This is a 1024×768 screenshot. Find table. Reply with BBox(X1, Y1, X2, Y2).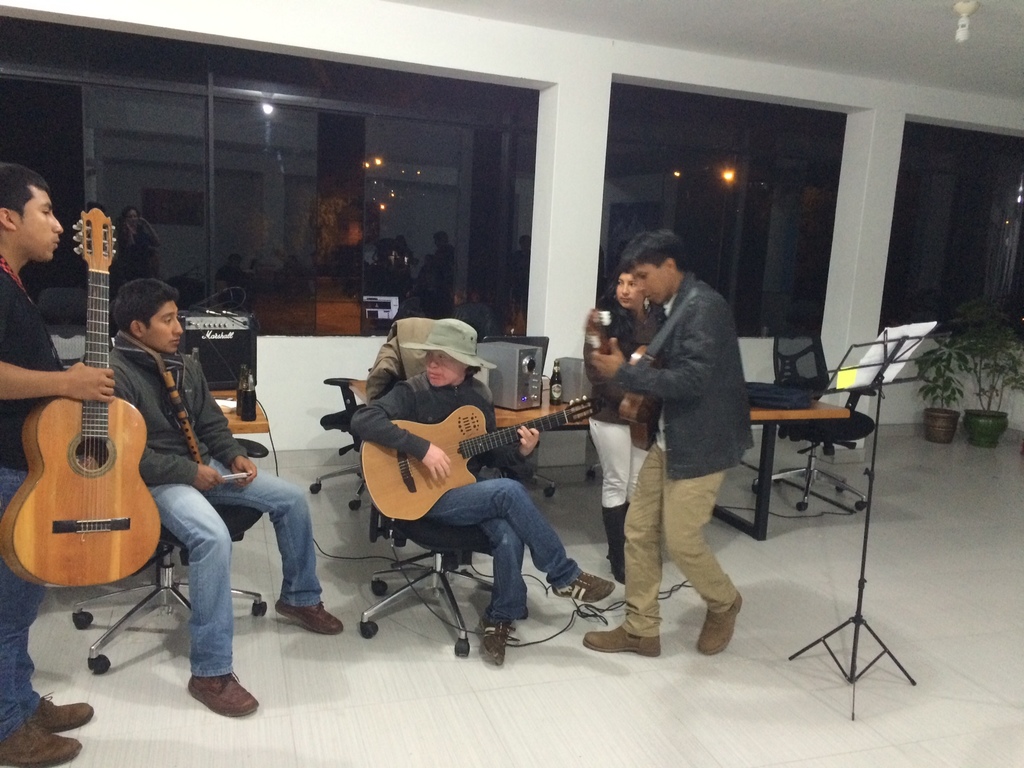
BBox(352, 383, 847, 538).
